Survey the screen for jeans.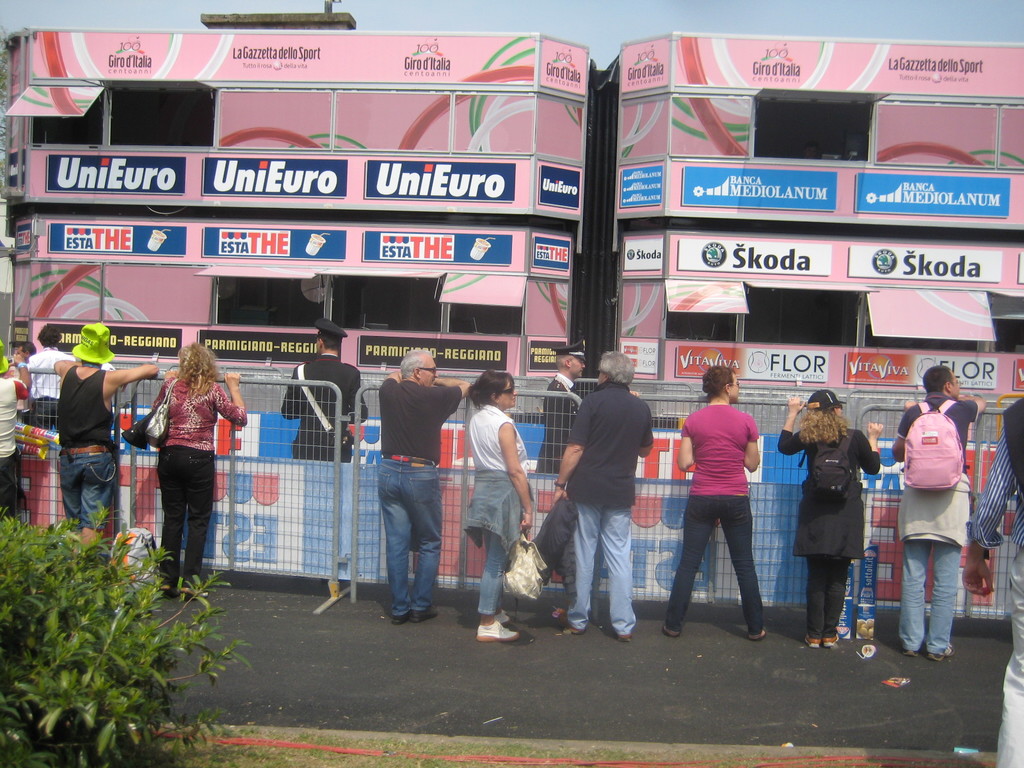
Survey found: 56, 447, 115, 544.
